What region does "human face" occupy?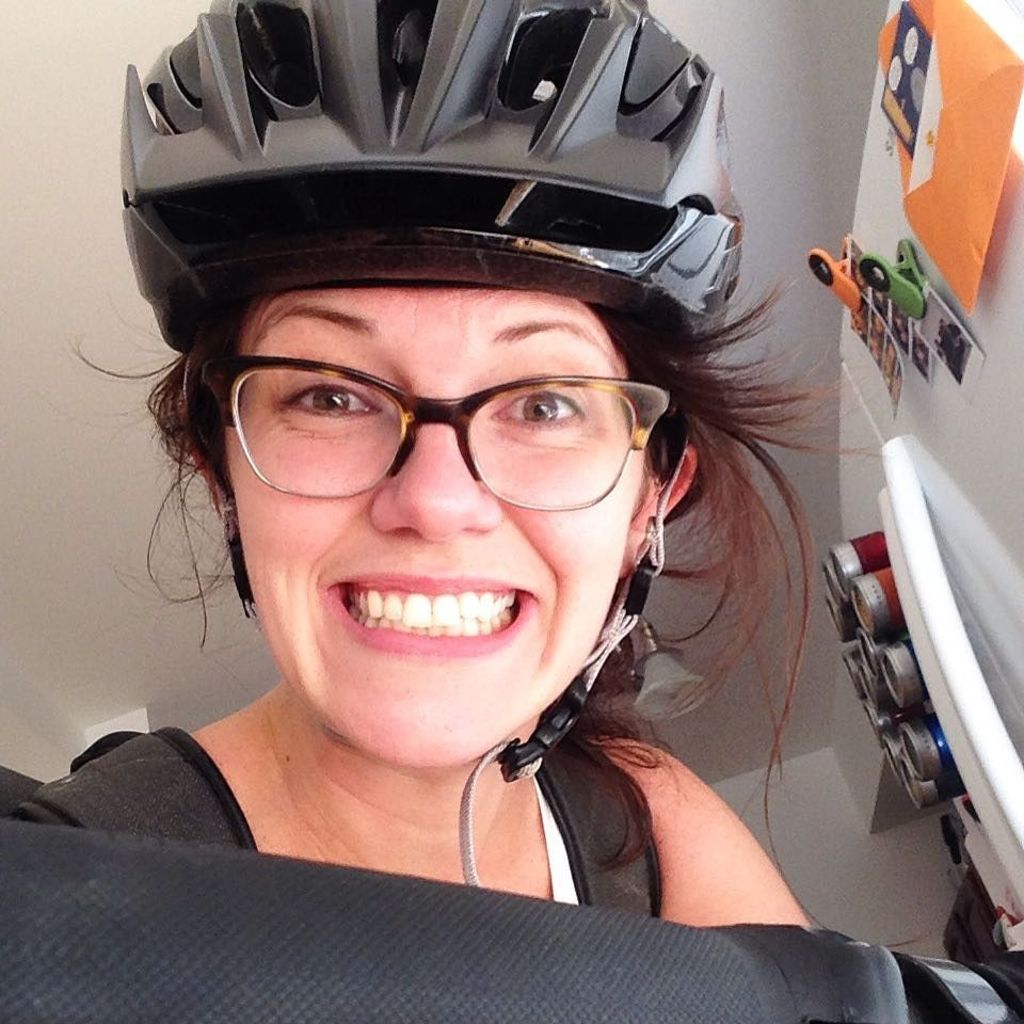
226:288:643:771.
